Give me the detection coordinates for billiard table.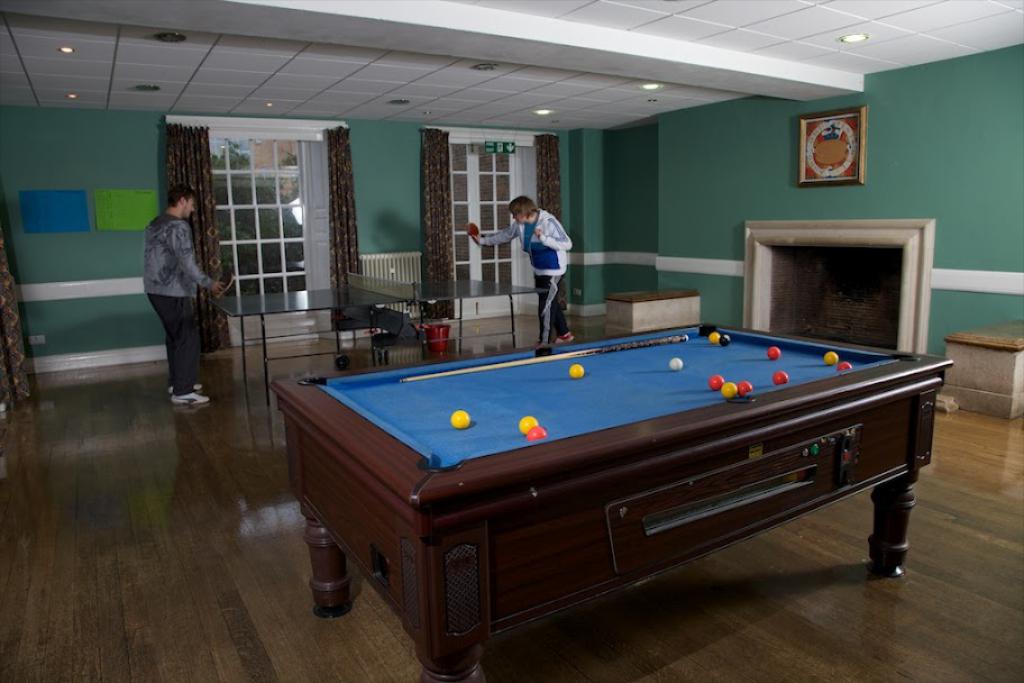
BBox(271, 321, 952, 682).
